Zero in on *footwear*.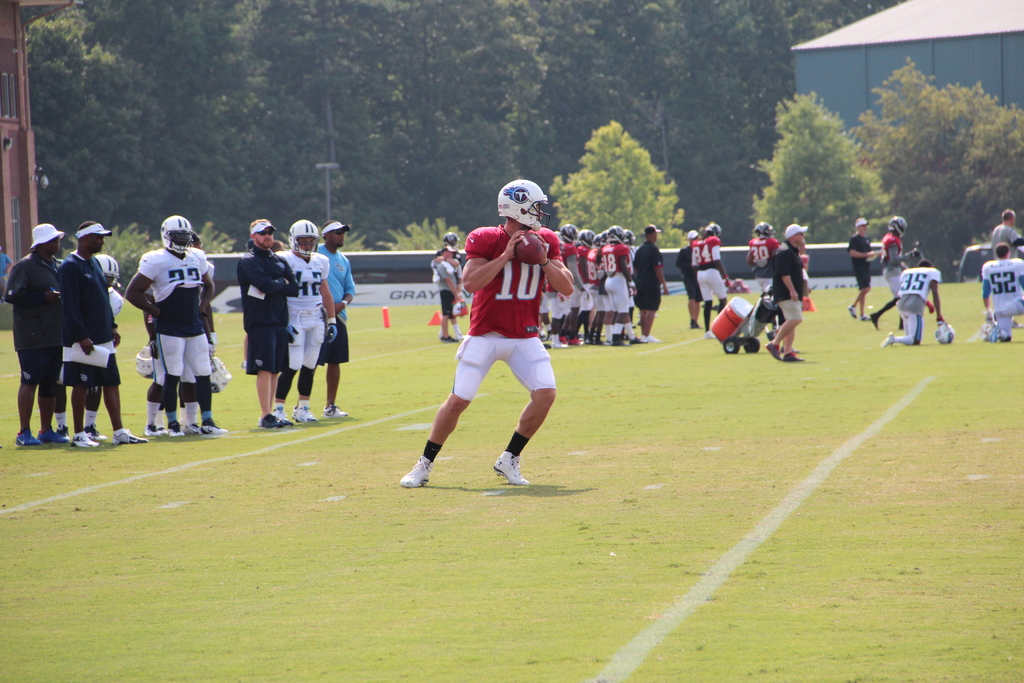
Zeroed in: [458, 331, 467, 341].
